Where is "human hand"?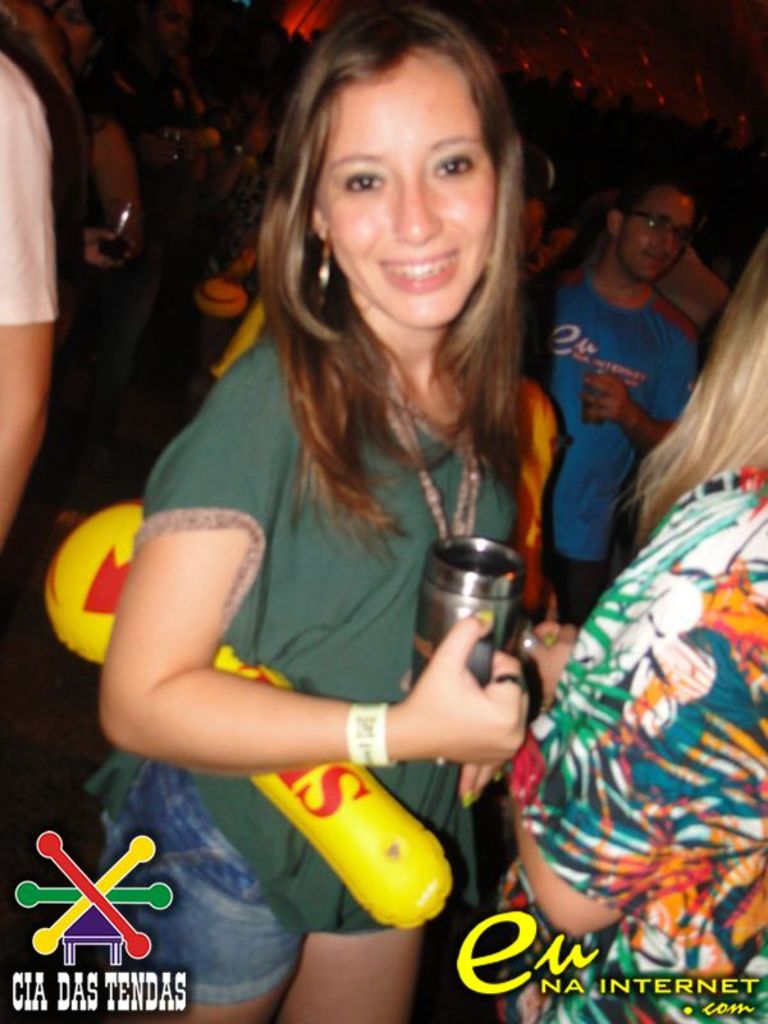
box(517, 621, 580, 704).
